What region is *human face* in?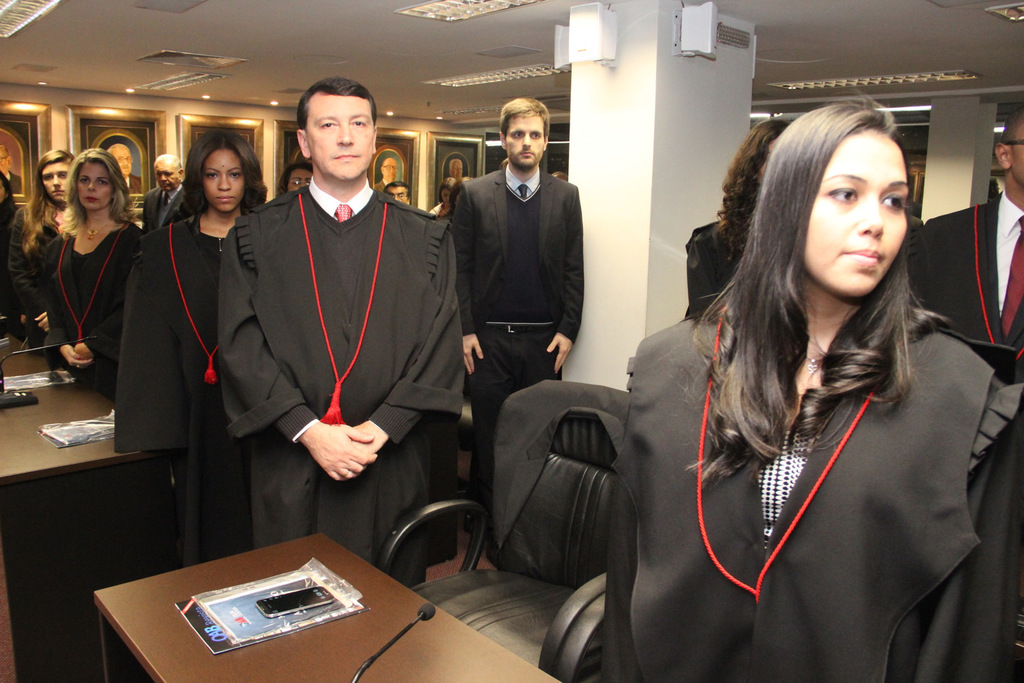
pyautogui.locateOnScreen(156, 157, 175, 188).
